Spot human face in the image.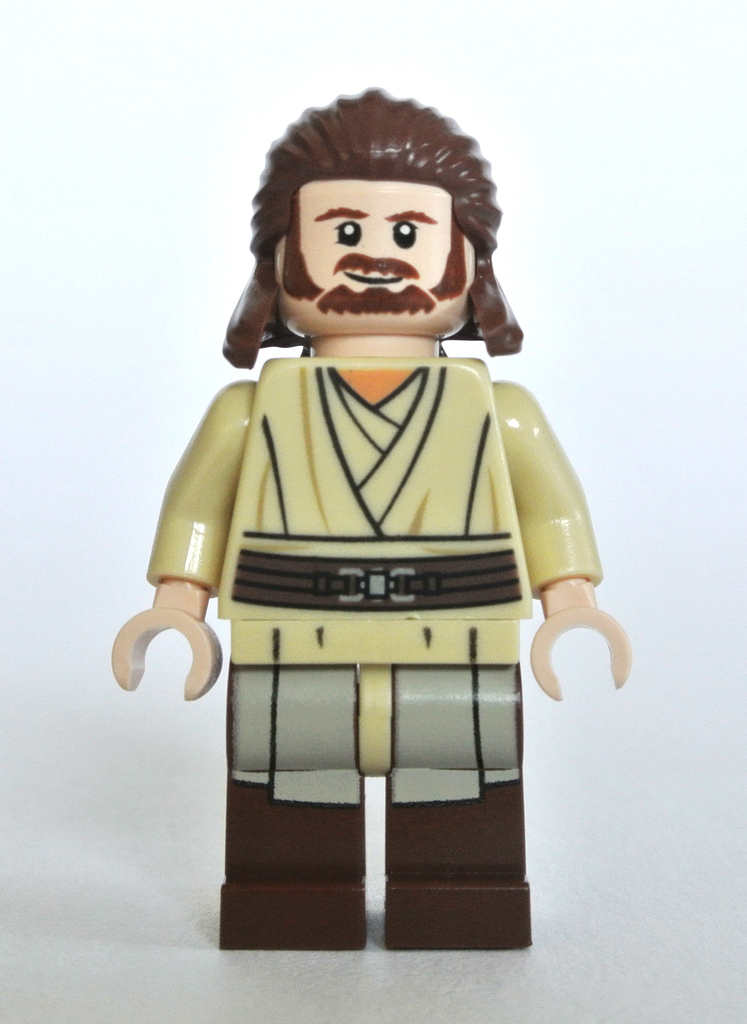
human face found at crop(275, 180, 470, 330).
